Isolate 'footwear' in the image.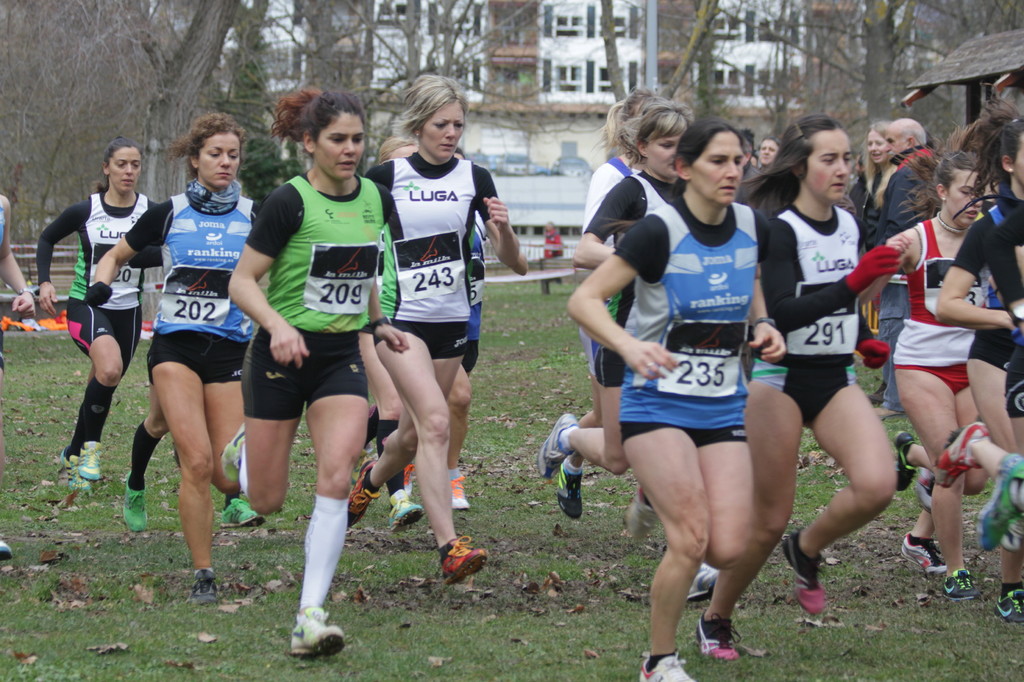
Isolated region: bbox=(930, 418, 995, 489).
